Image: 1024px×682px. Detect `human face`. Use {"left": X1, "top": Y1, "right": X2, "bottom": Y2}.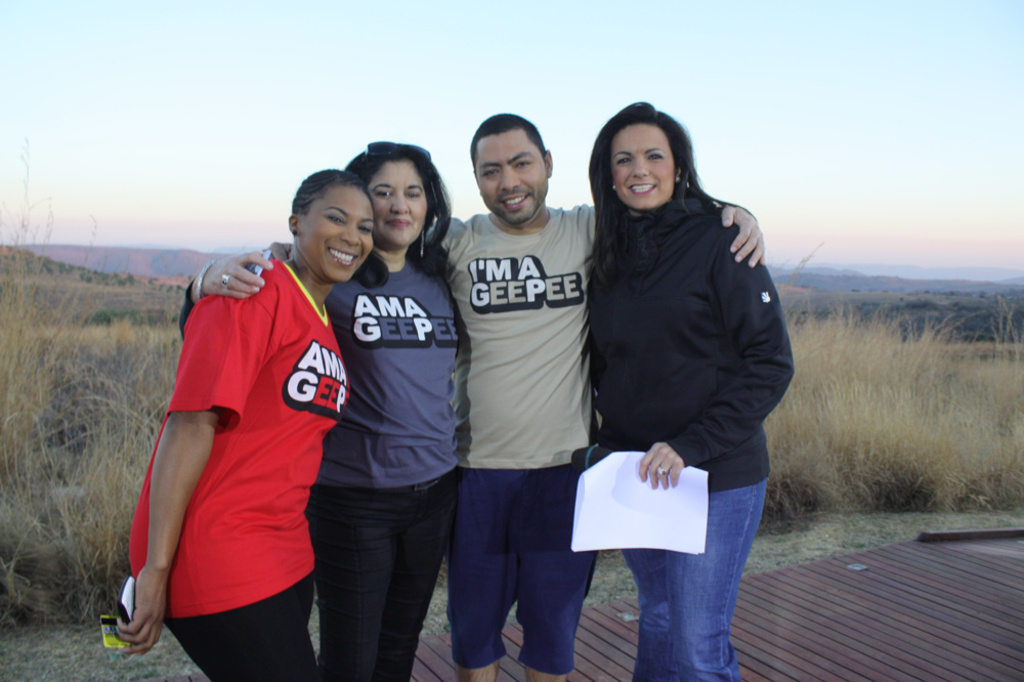
{"left": 303, "top": 191, "right": 370, "bottom": 284}.
